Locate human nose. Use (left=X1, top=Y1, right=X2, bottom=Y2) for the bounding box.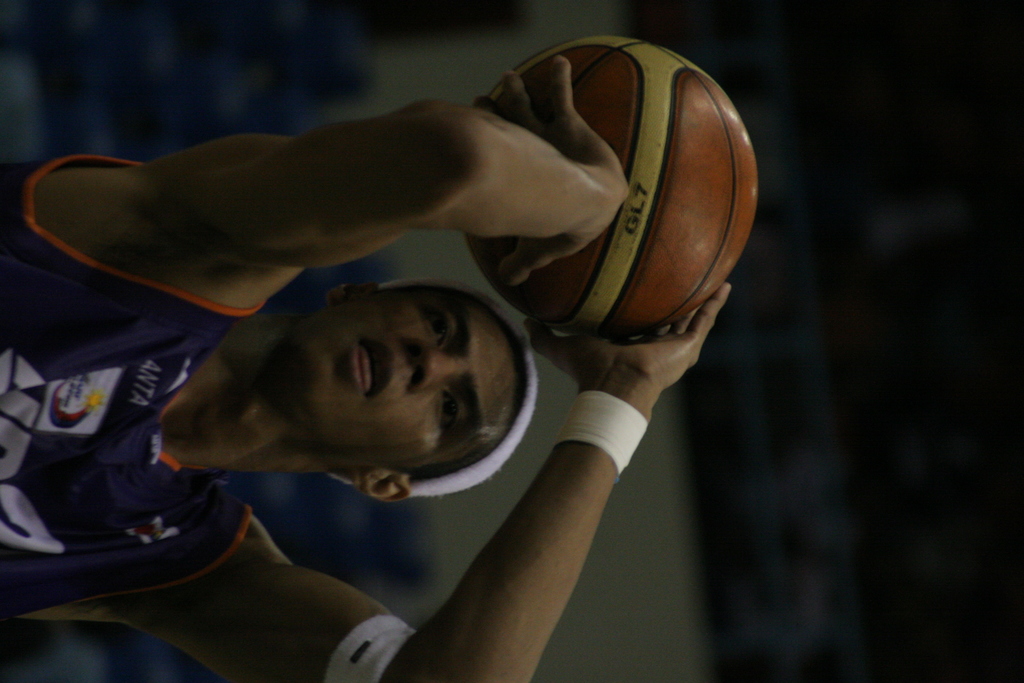
(left=411, top=340, right=460, bottom=392).
